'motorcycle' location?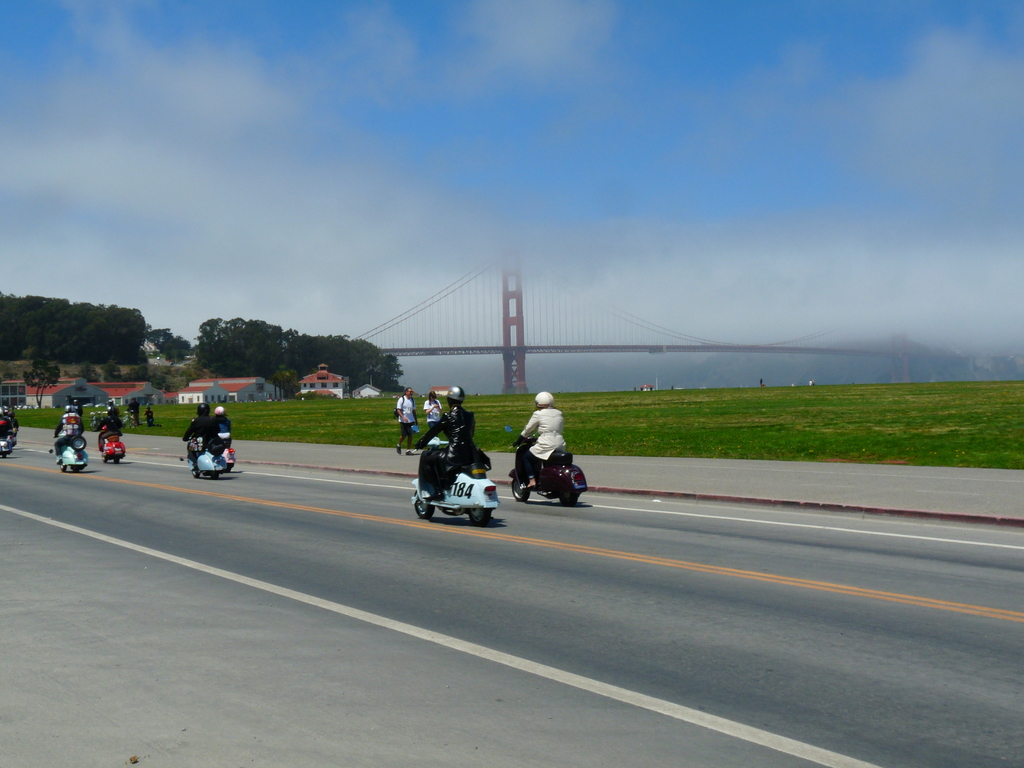
left=506, top=442, right=597, bottom=514
